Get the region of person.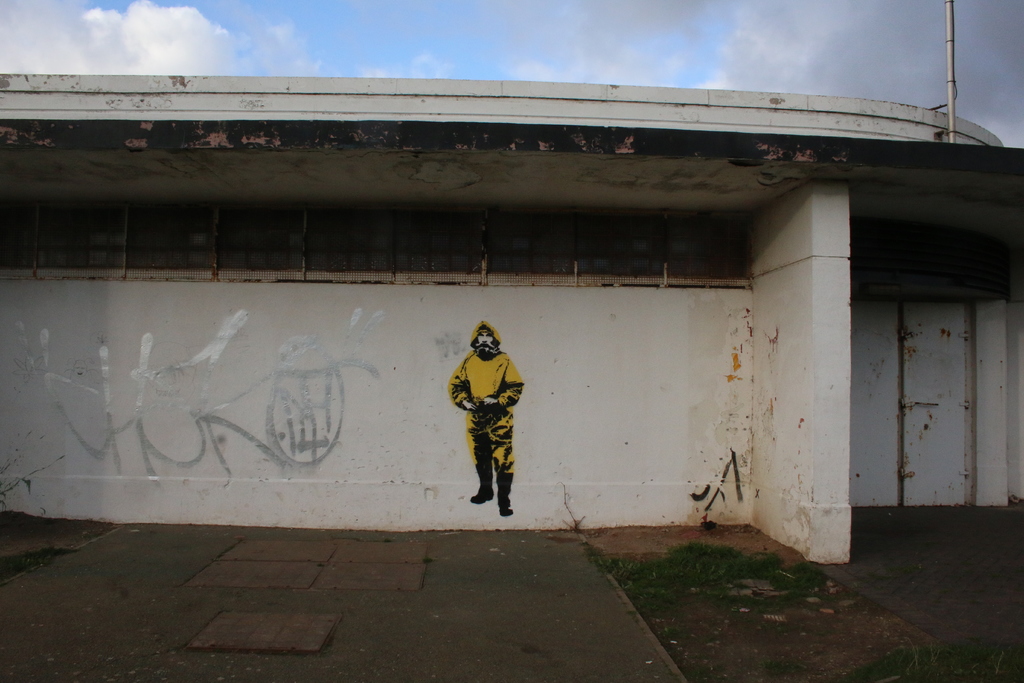
(450,318,528,523).
